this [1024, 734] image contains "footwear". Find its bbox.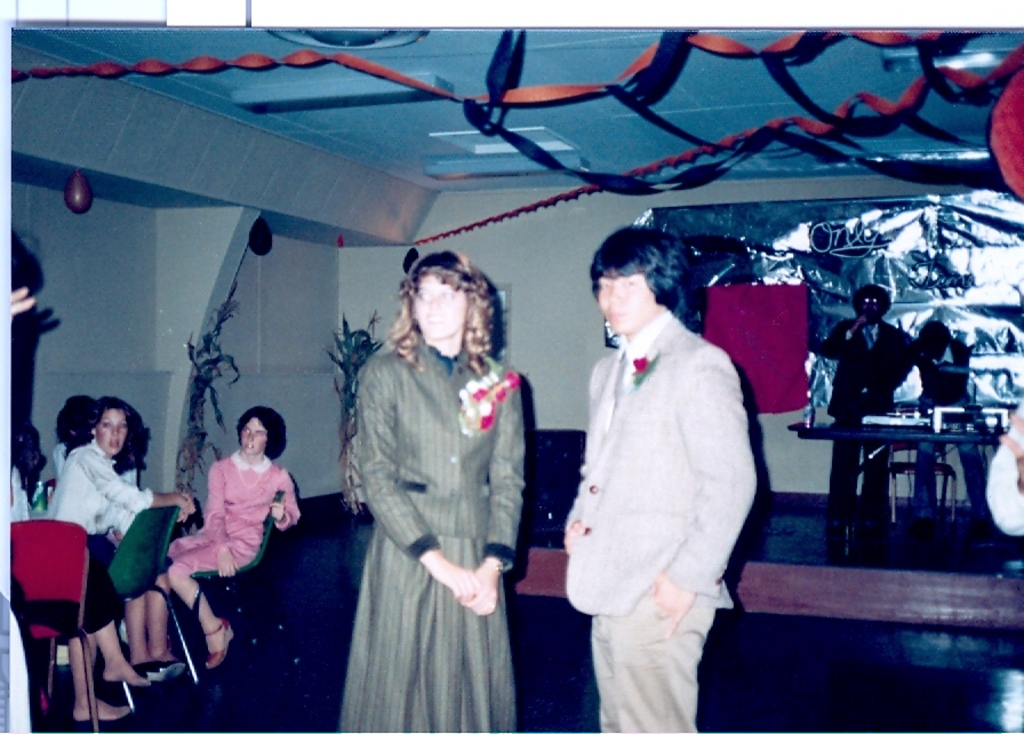
rect(145, 664, 182, 677).
